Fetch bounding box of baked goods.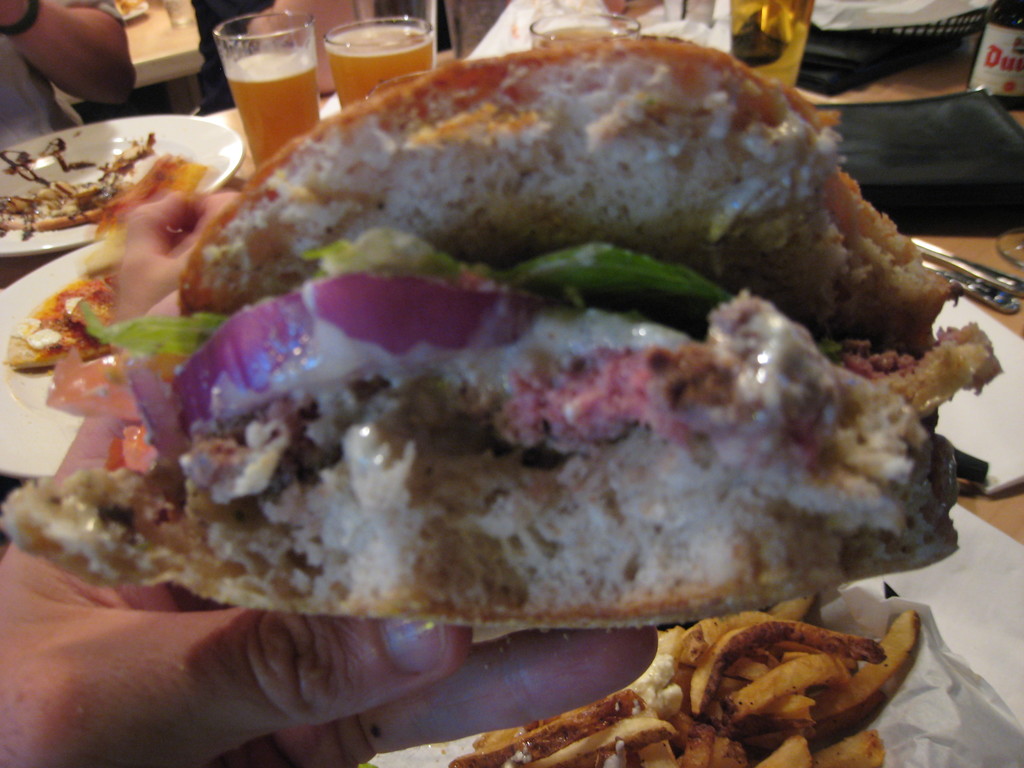
Bbox: (x1=0, y1=37, x2=1006, y2=621).
